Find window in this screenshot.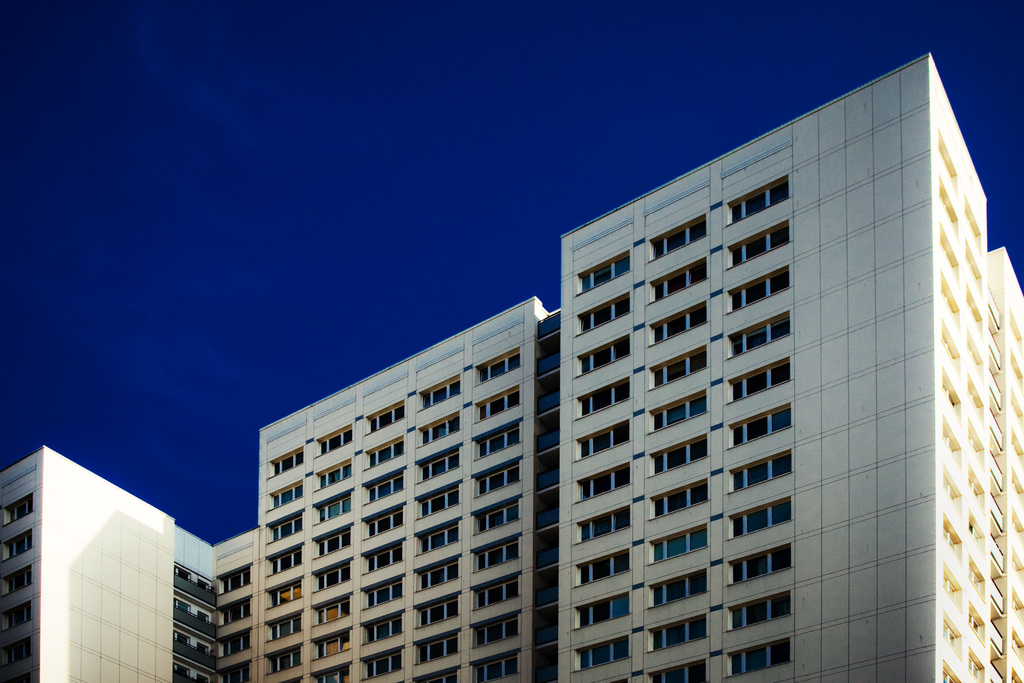
The bounding box for window is locate(419, 374, 456, 421).
